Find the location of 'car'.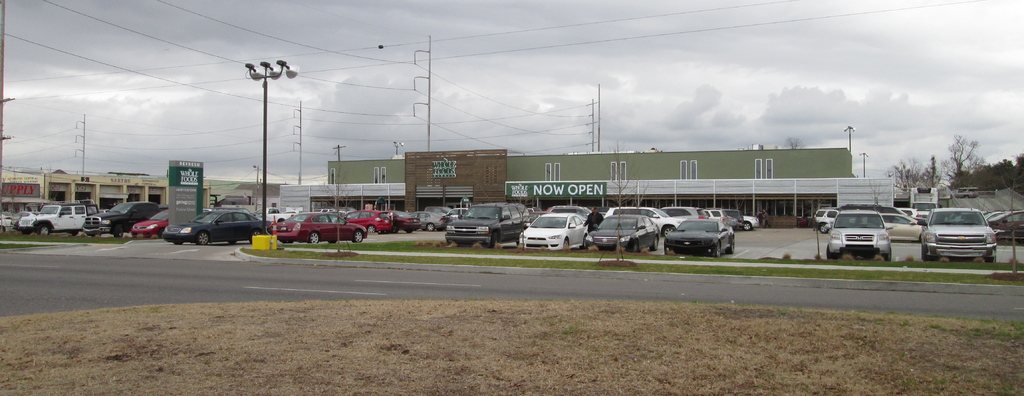
Location: 142, 201, 259, 246.
